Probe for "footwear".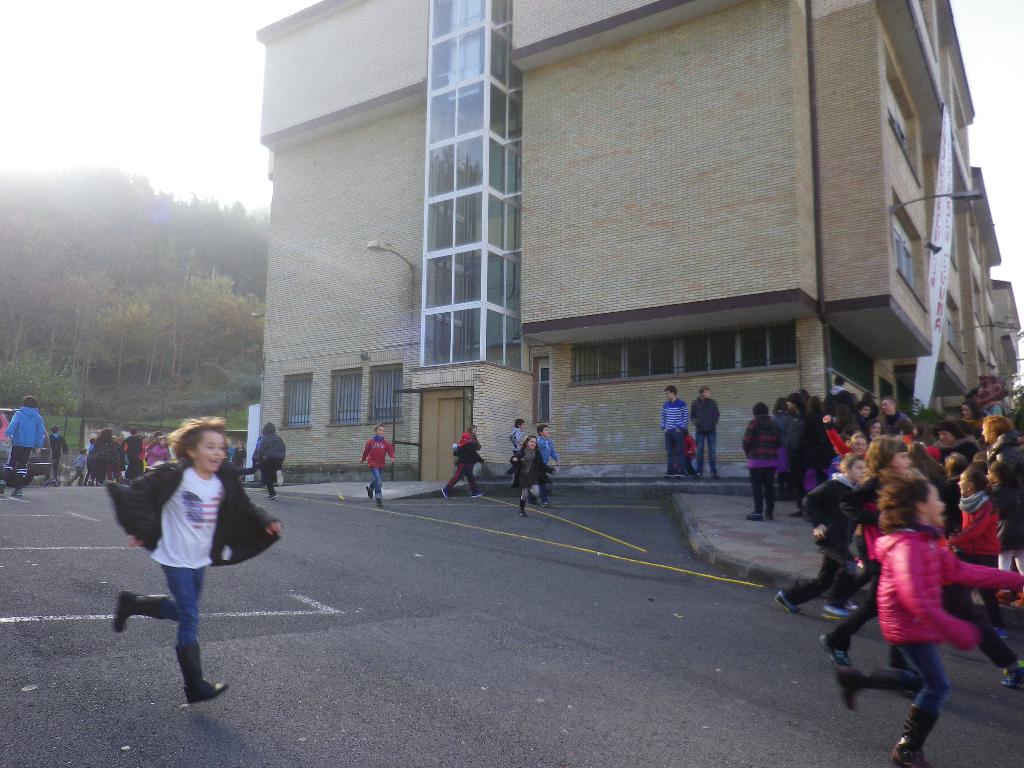
Probe result: <region>442, 488, 452, 499</region>.
